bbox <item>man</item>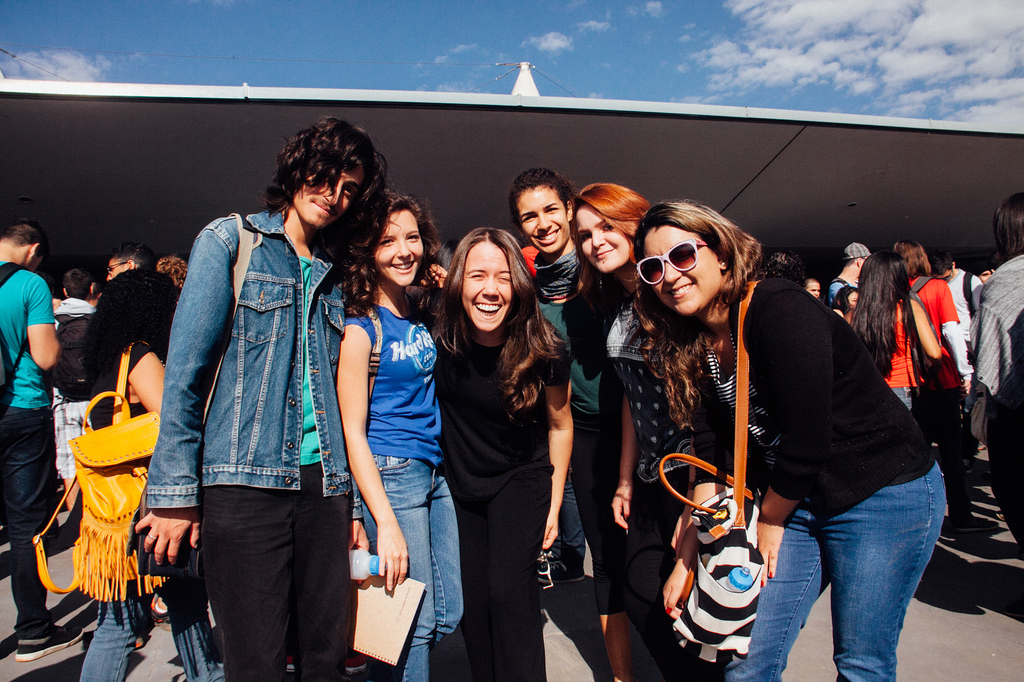
<bbox>0, 219, 87, 656</bbox>
